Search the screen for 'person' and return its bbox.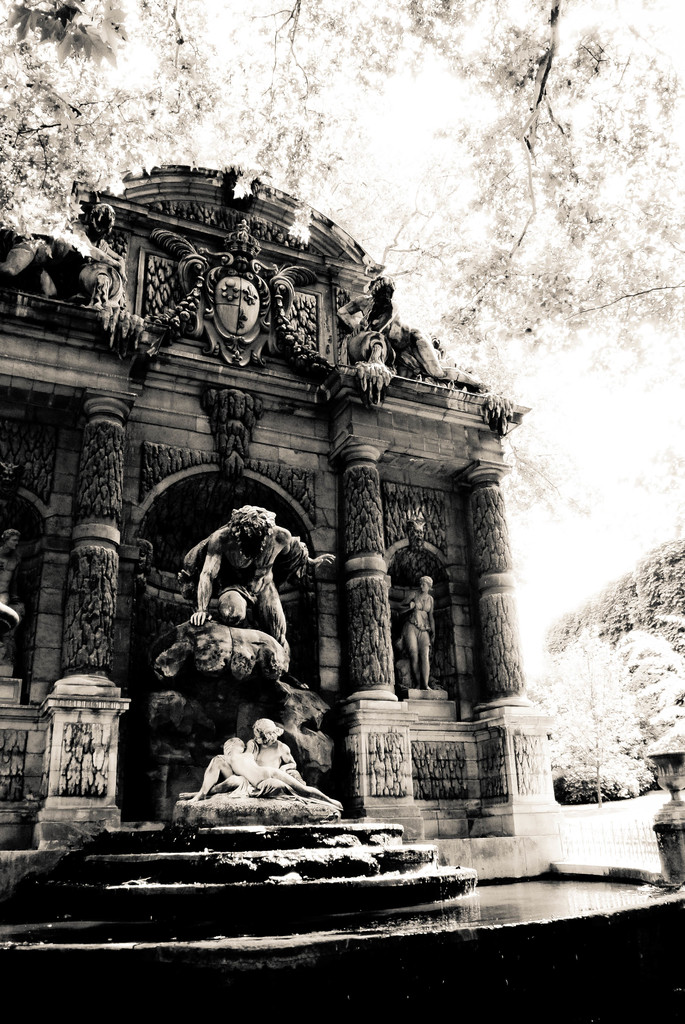
Found: {"x1": 226, "y1": 739, "x2": 305, "y2": 787}.
